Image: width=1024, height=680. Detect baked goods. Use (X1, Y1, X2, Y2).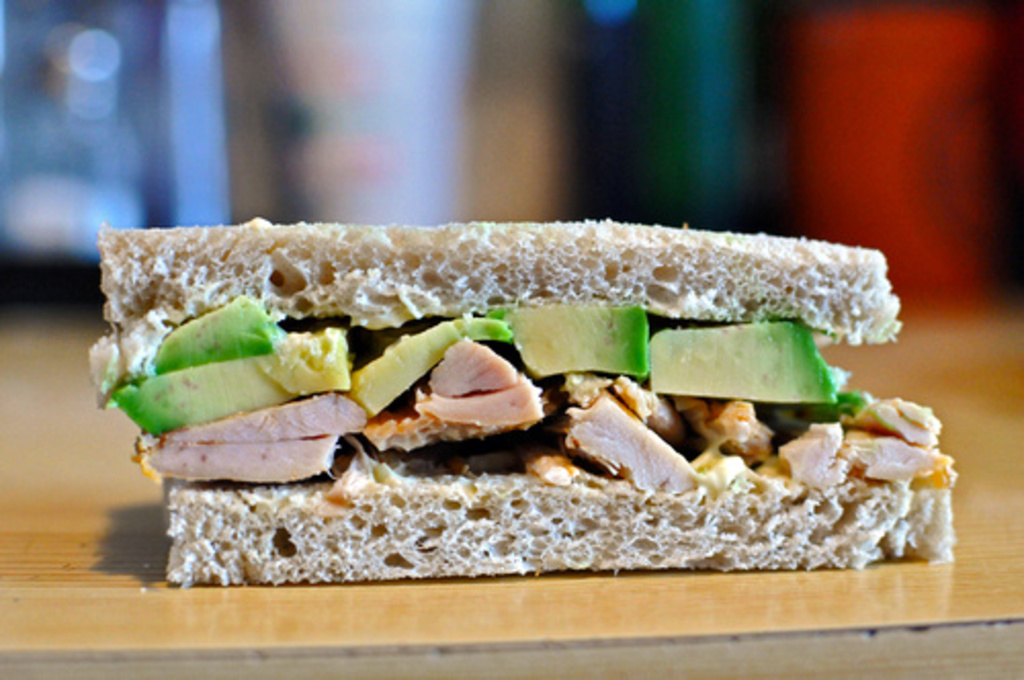
(94, 225, 954, 582).
